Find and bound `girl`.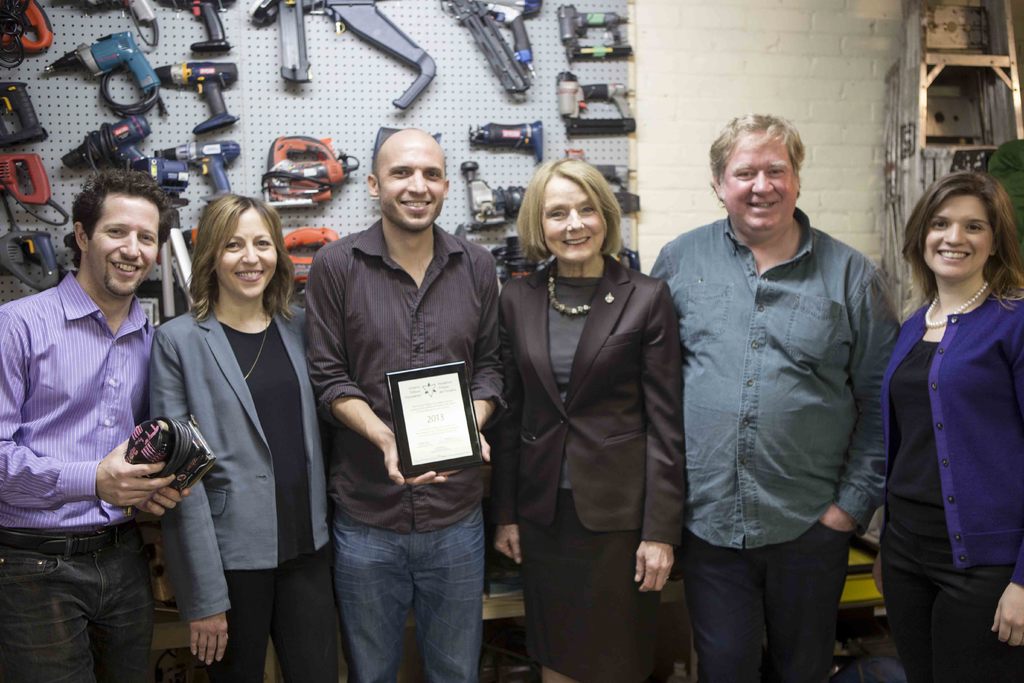
Bound: {"left": 153, "top": 193, "right": 332, "bottom": 682}.
